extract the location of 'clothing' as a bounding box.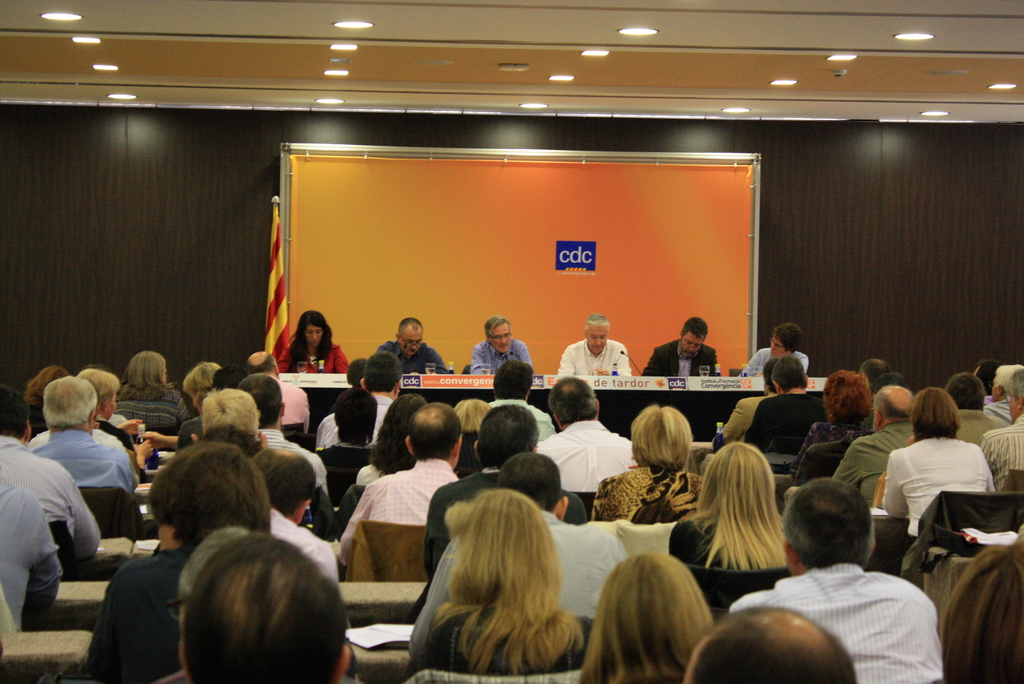
x1=339 y1=455 x2=461 y2=547.
